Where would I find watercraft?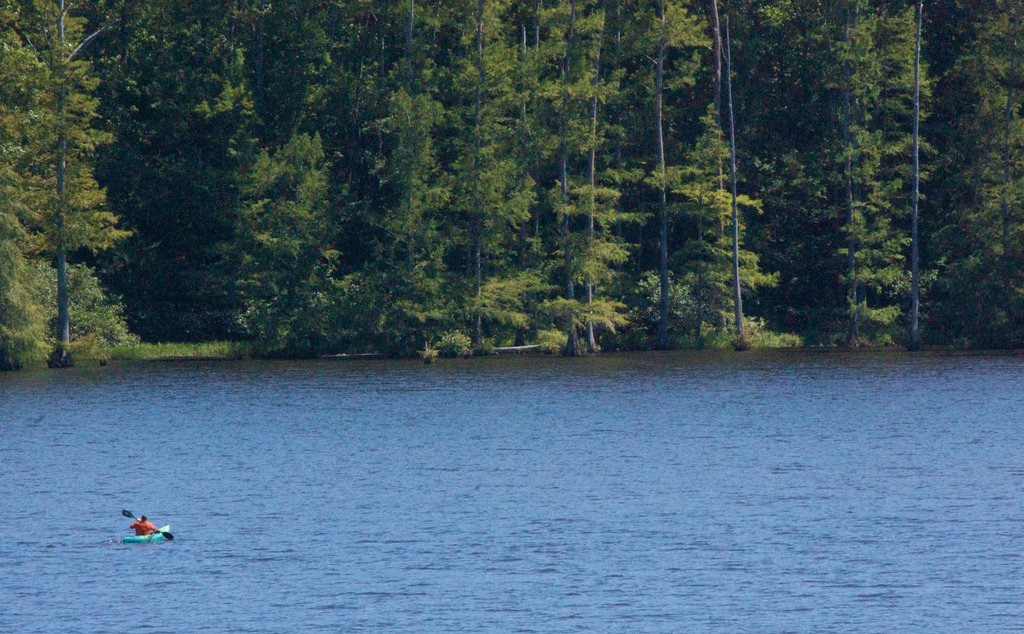
At [left=104, top=505, right=175, bottom=561].
